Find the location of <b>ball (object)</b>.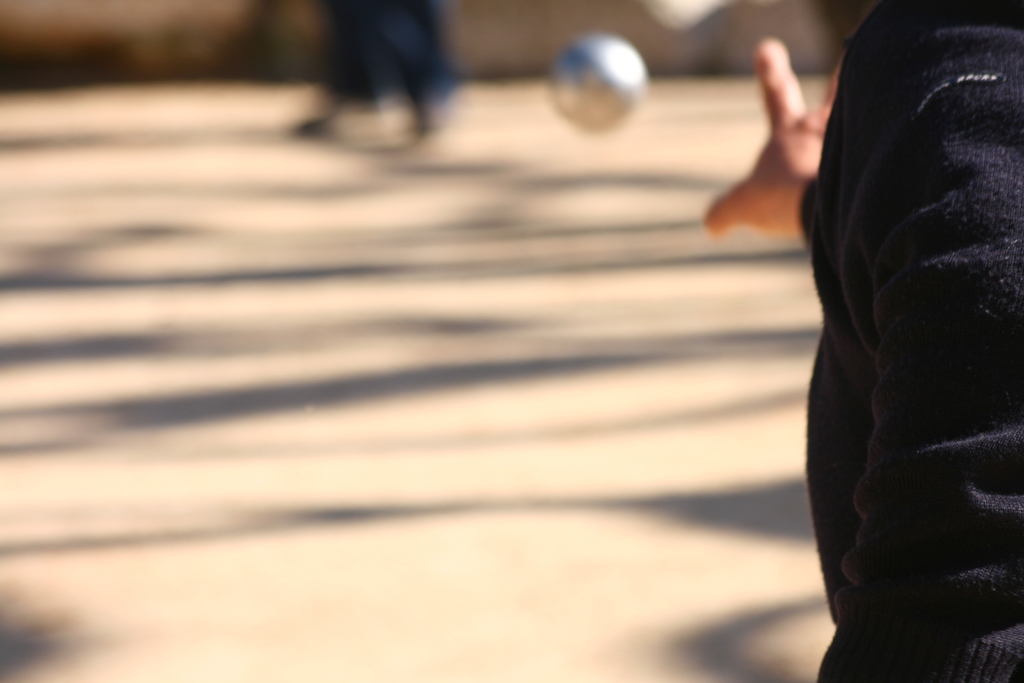
Location: (552,31,651,128).
